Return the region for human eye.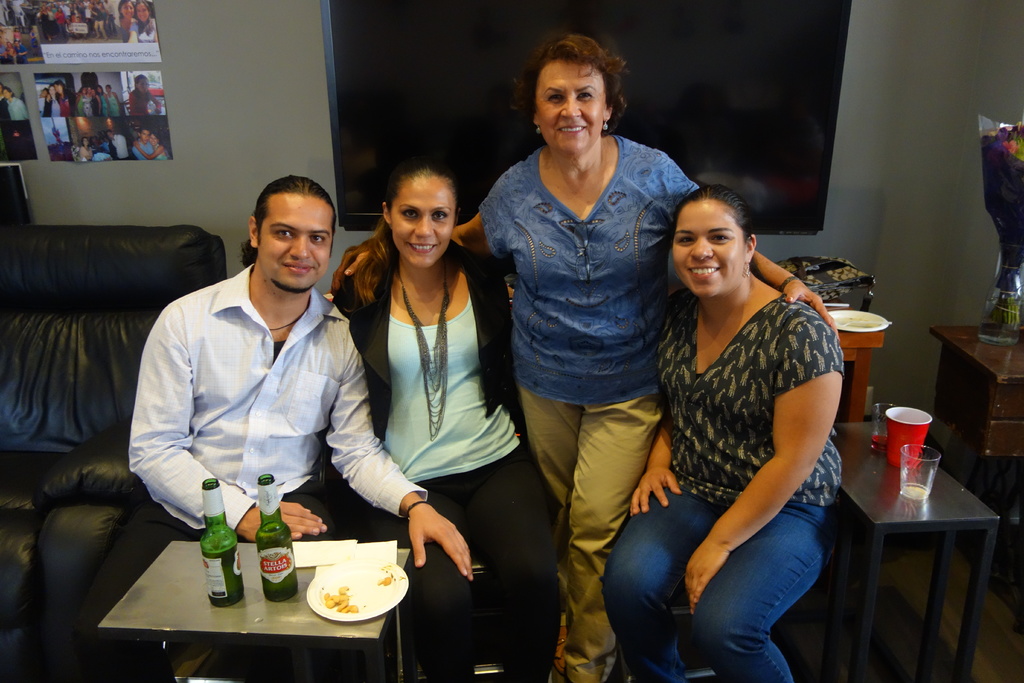
crop(271, 229, 294, 241).
